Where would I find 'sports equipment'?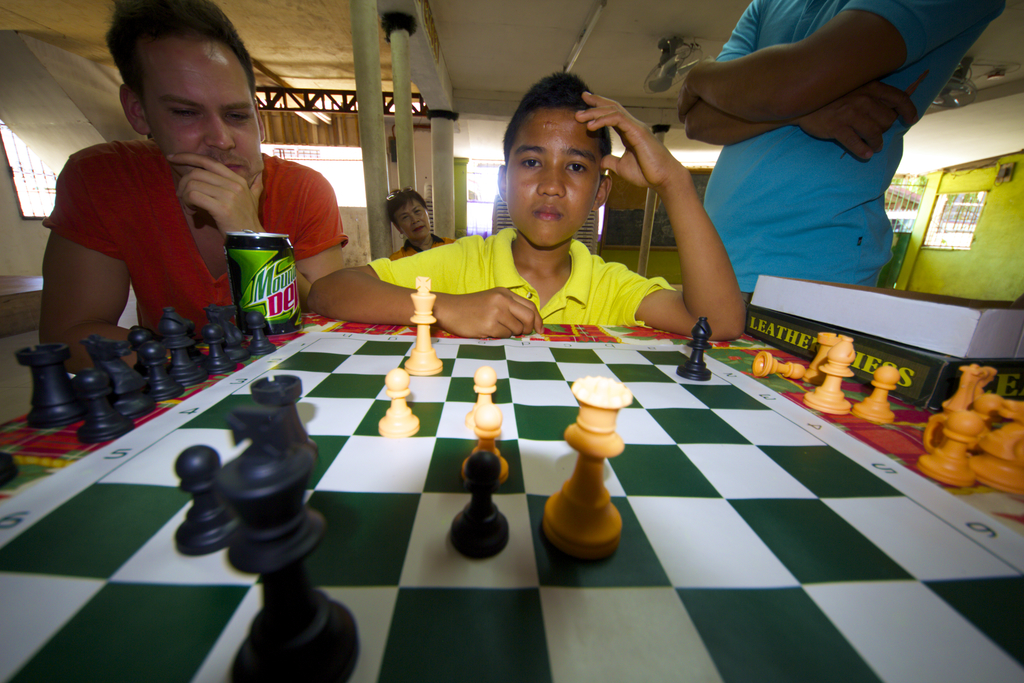
At (172, 444, 243, 563).
